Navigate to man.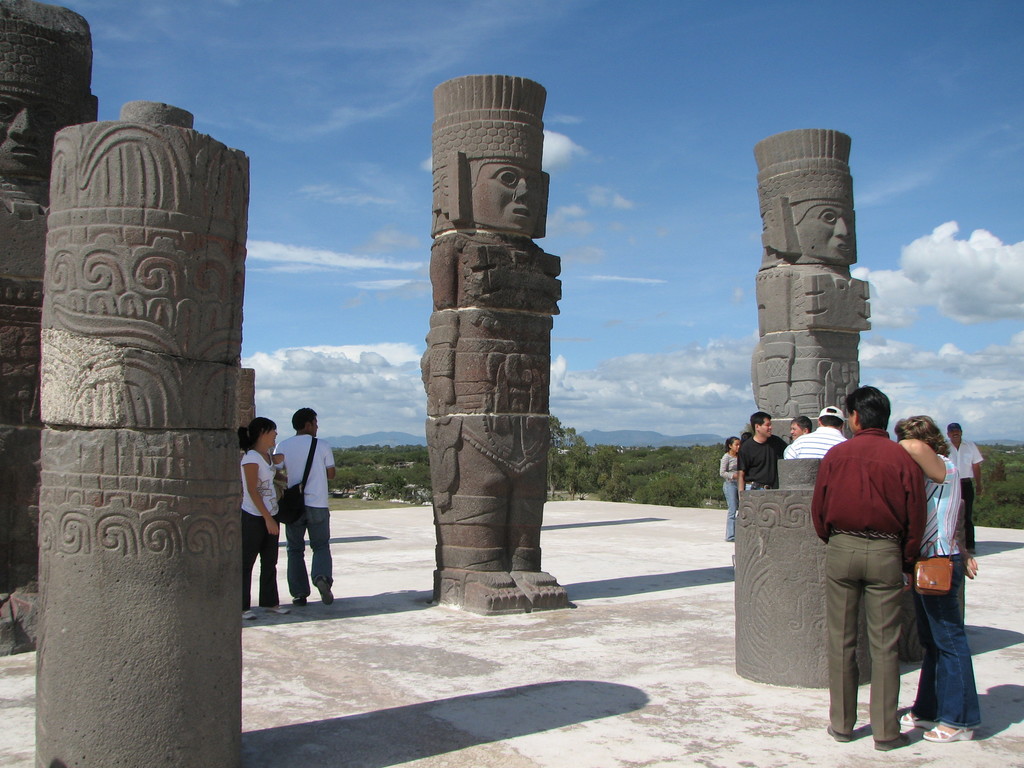
Navigation target: locate(944, 426, 982, 561).
